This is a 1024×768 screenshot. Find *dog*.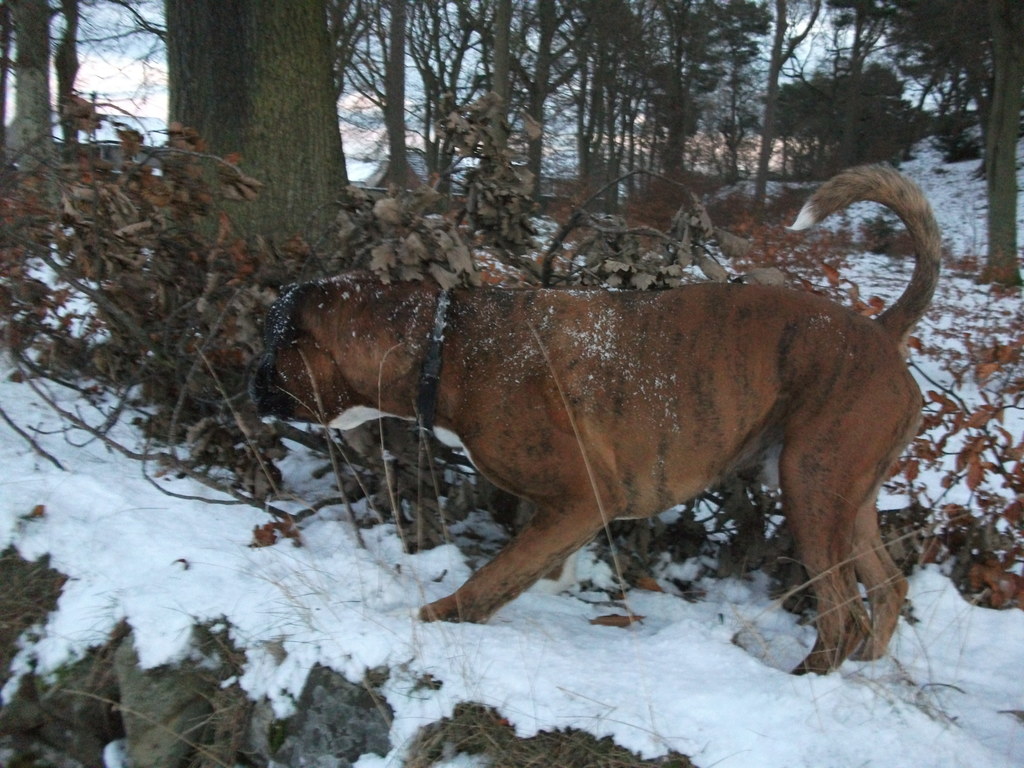
Bounding box: (244,160,941,673).
